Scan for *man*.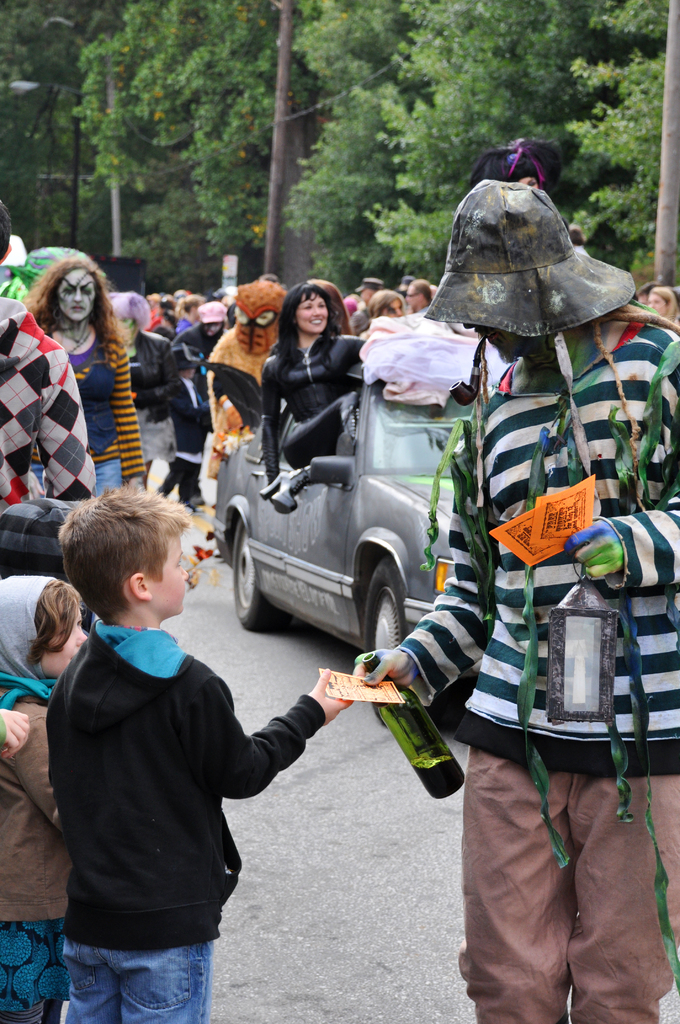
Scan result: Rect(0, 192, 93, 518).
